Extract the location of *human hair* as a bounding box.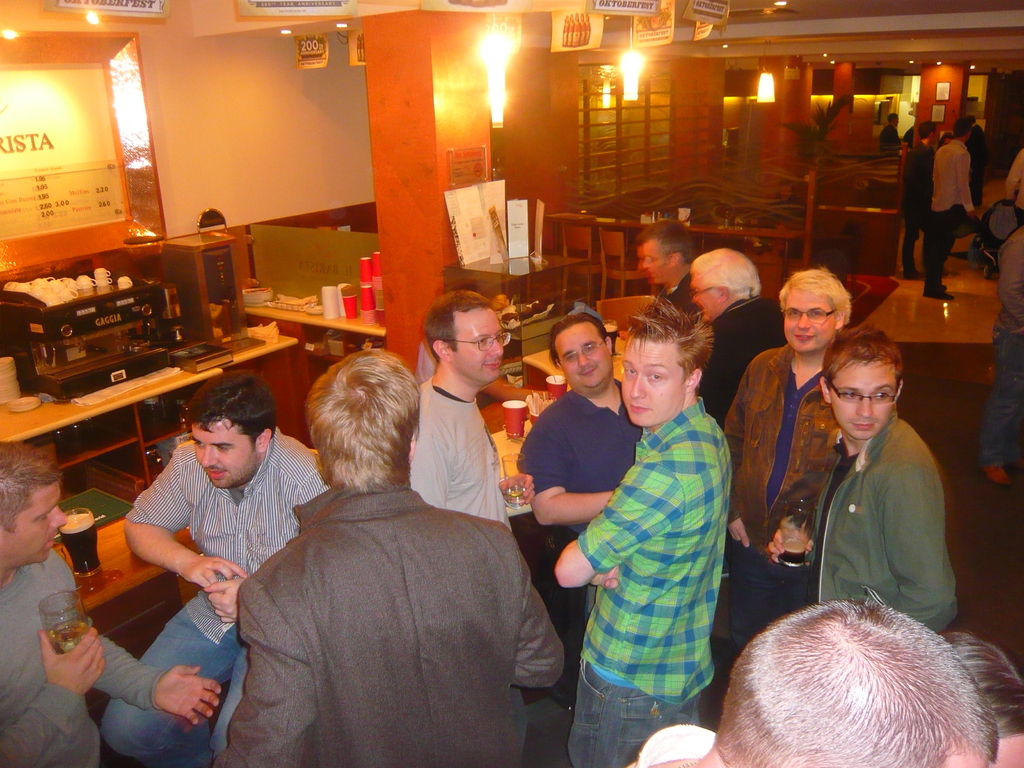
x1=888 y1=113 x2=899 y2=123.
